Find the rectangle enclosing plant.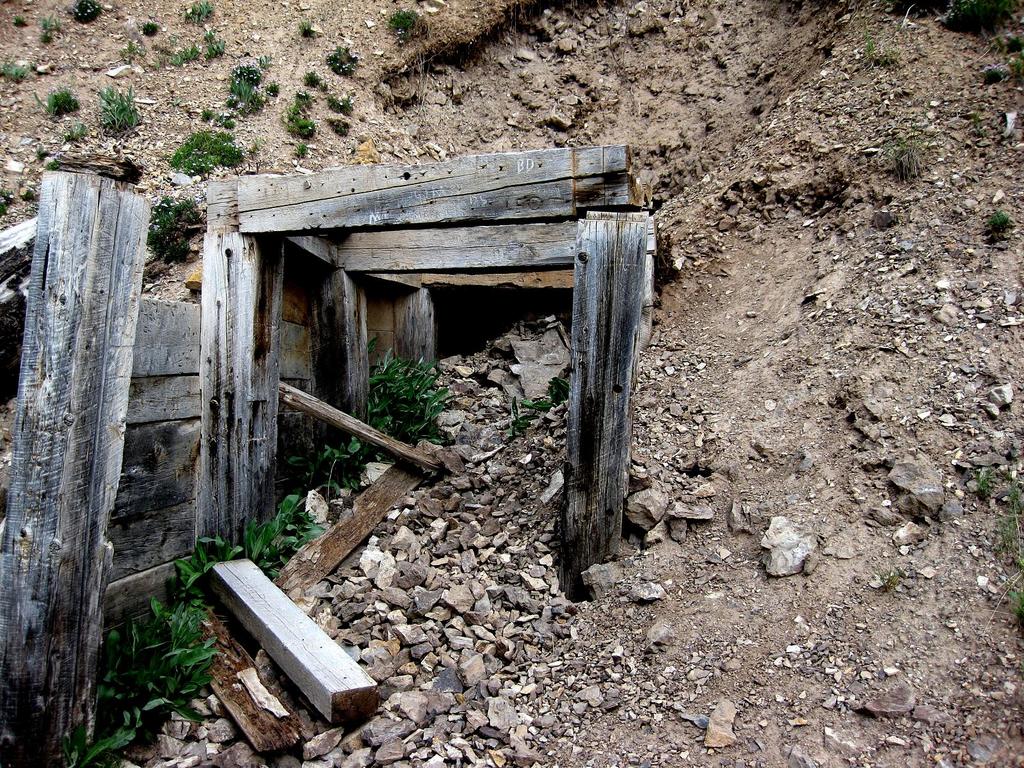
box=[143, 16, 163, 35].
